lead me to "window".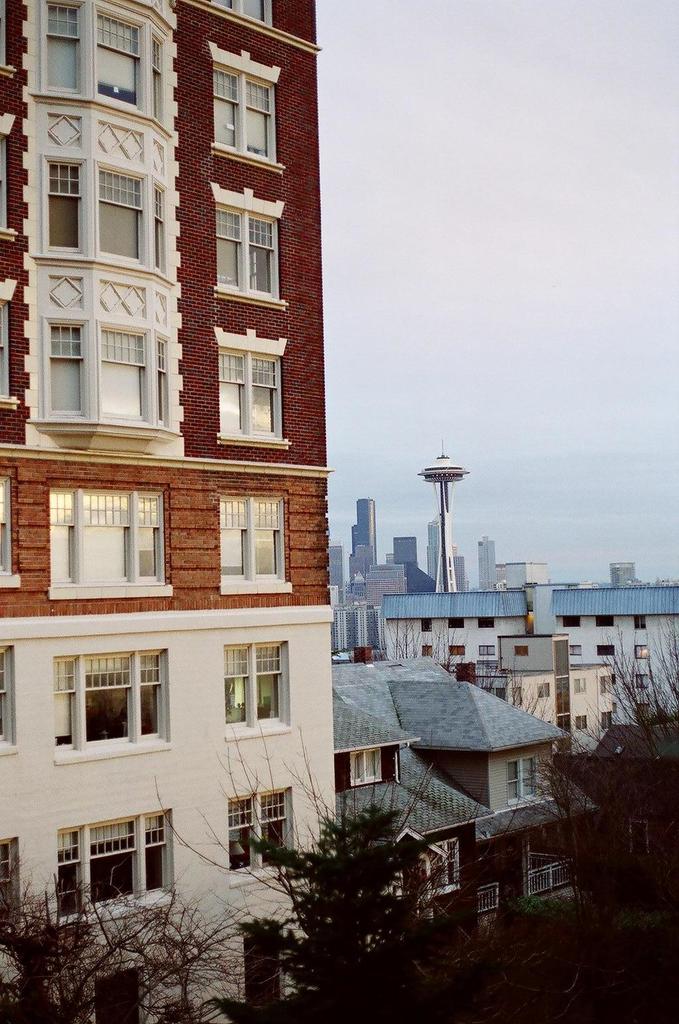
Lead to {"left": 221, "top": 794, "right": 298, "bottom": 874}.
